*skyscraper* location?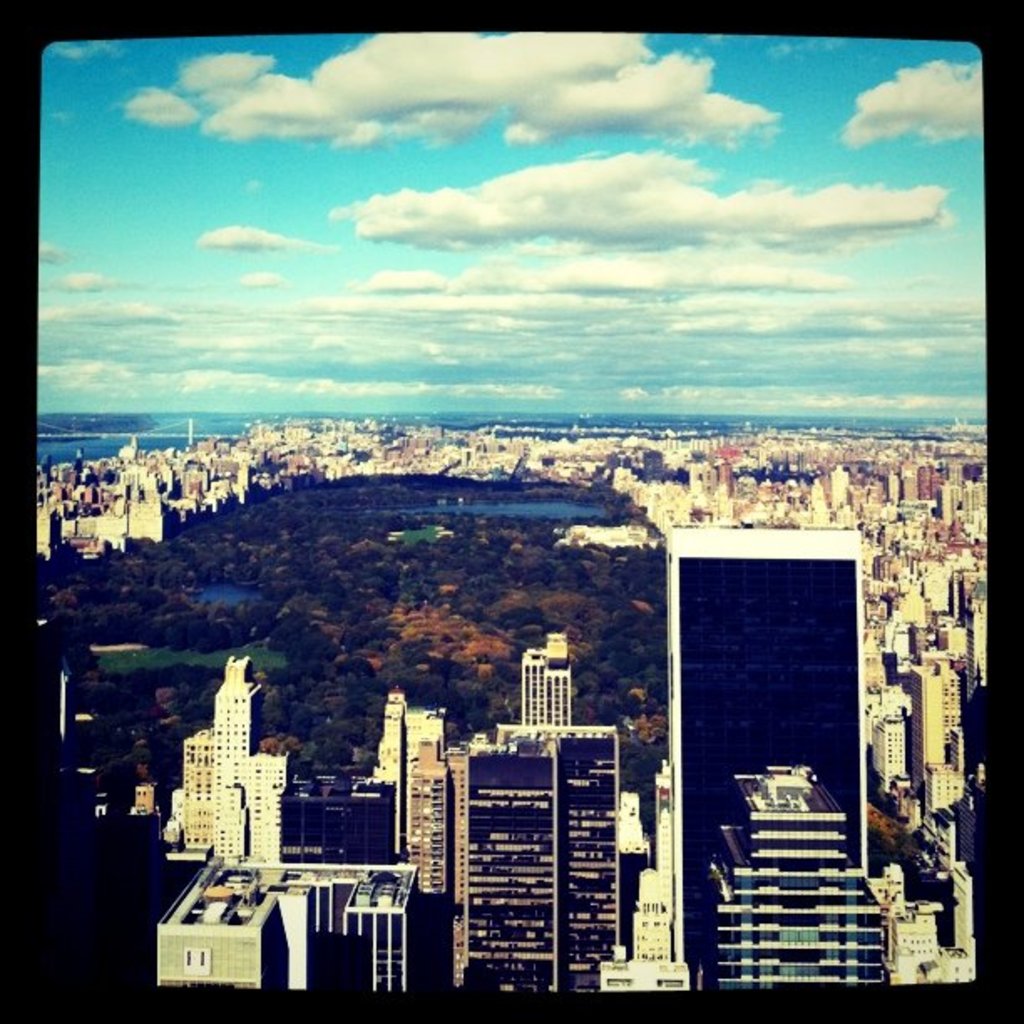
bbox(458, 644, 659, 989)
